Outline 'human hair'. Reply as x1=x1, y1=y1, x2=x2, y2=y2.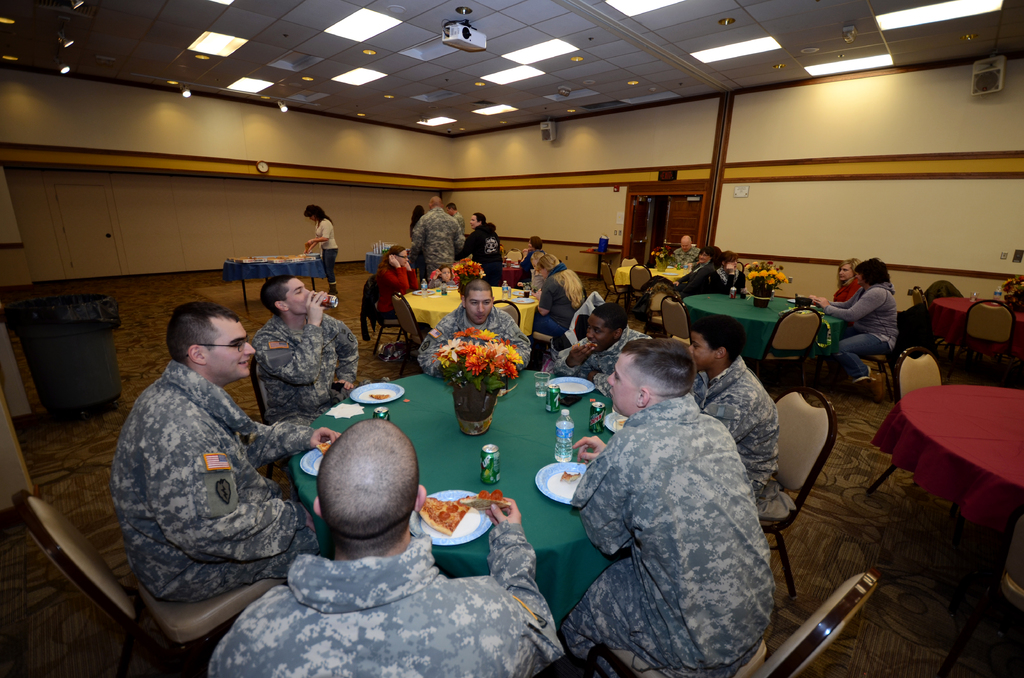
x1=853, y1=258, x2=891, y2=286.
